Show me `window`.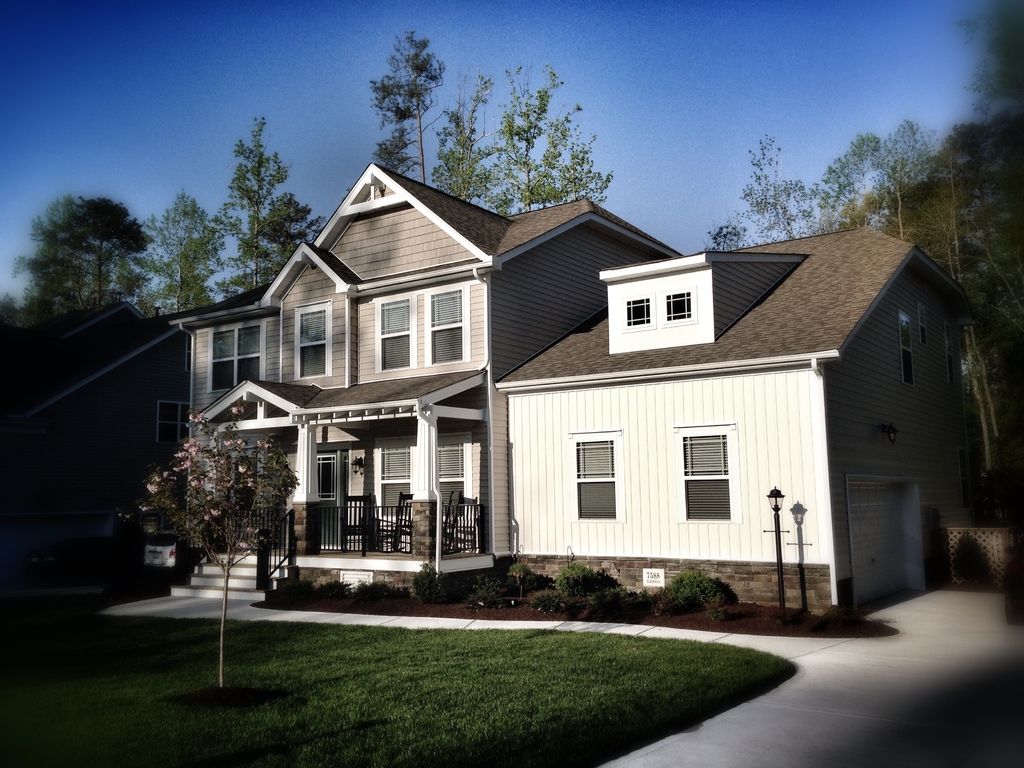
`window` is here: bbox=(207, 324, 262, 394).
